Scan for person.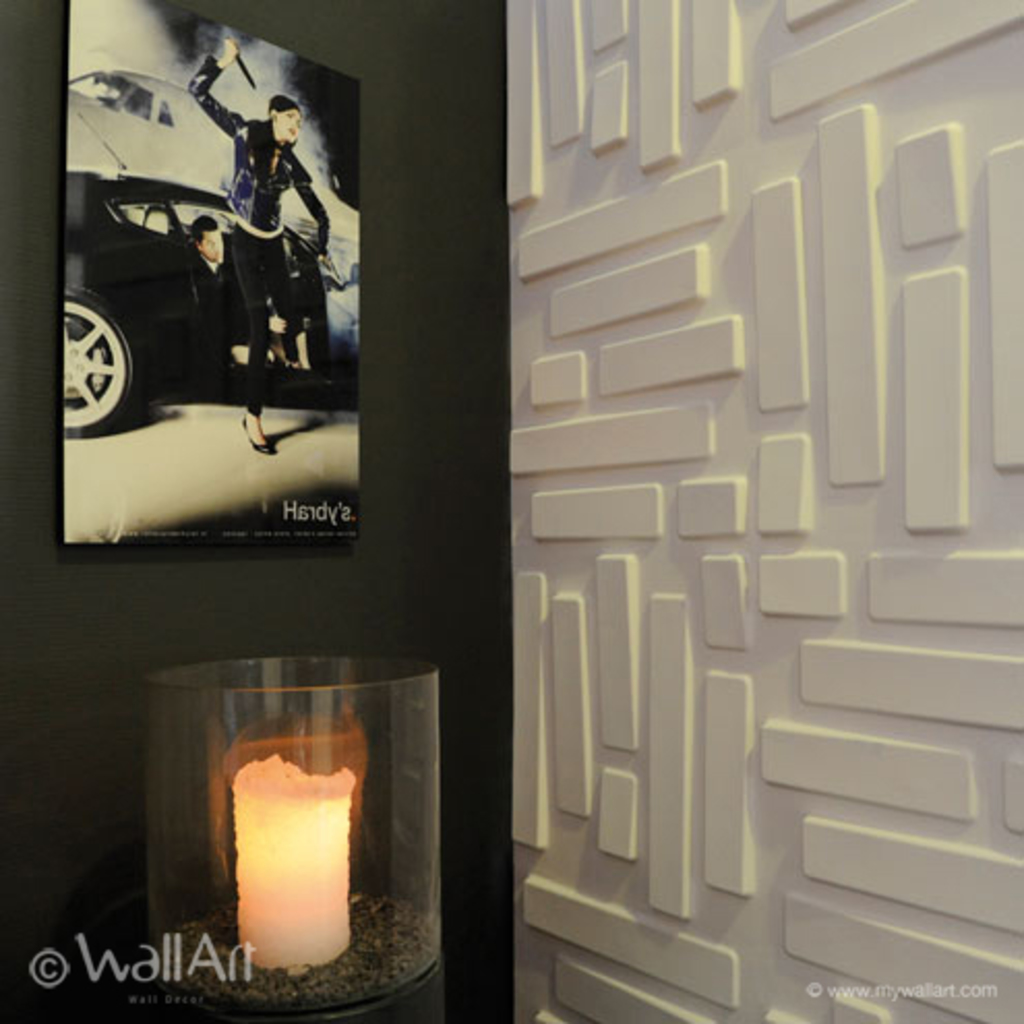
Scan result: pyautogui.locateOnScreen(194, 199, 242, 358).
